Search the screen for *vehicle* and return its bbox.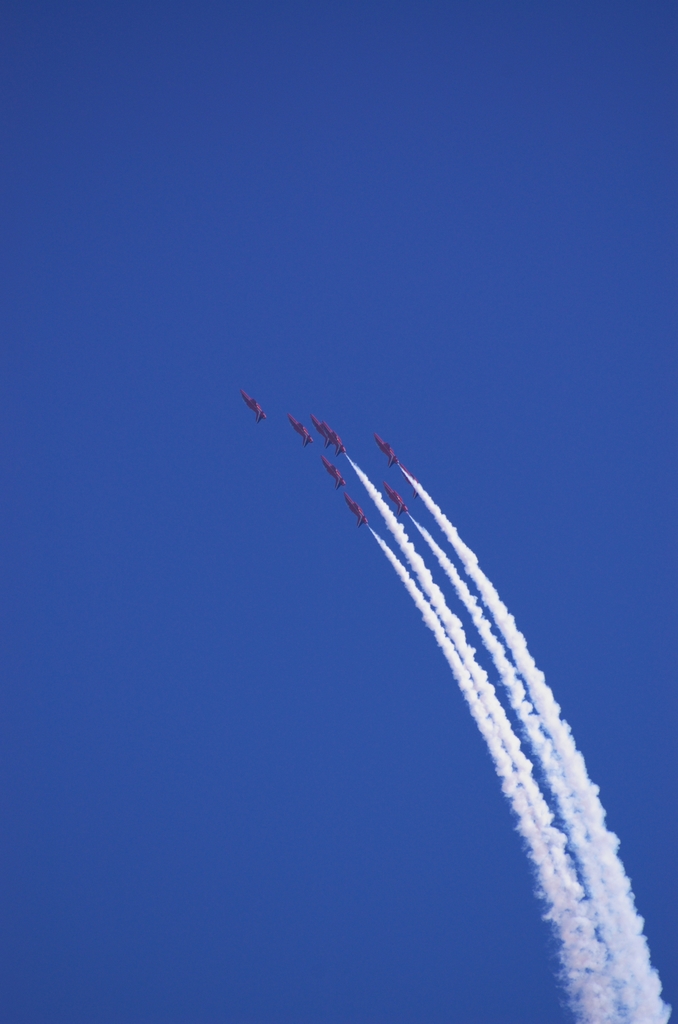
Found: bbox=(292, 412, 316, 445).
